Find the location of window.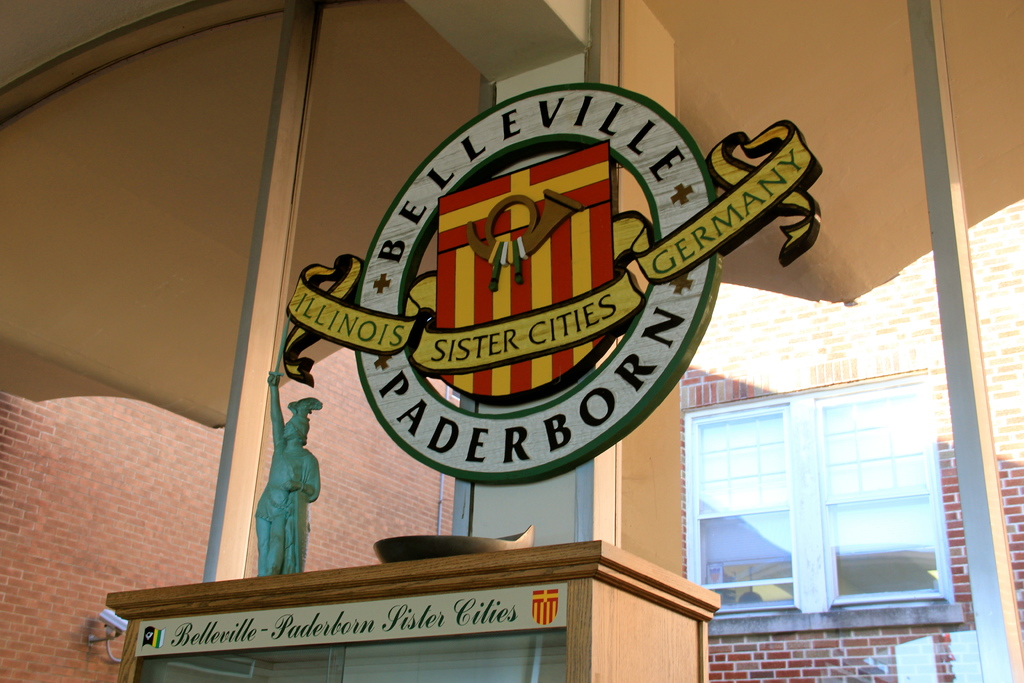
Location: l=693, t=373, r=956, b=630.
